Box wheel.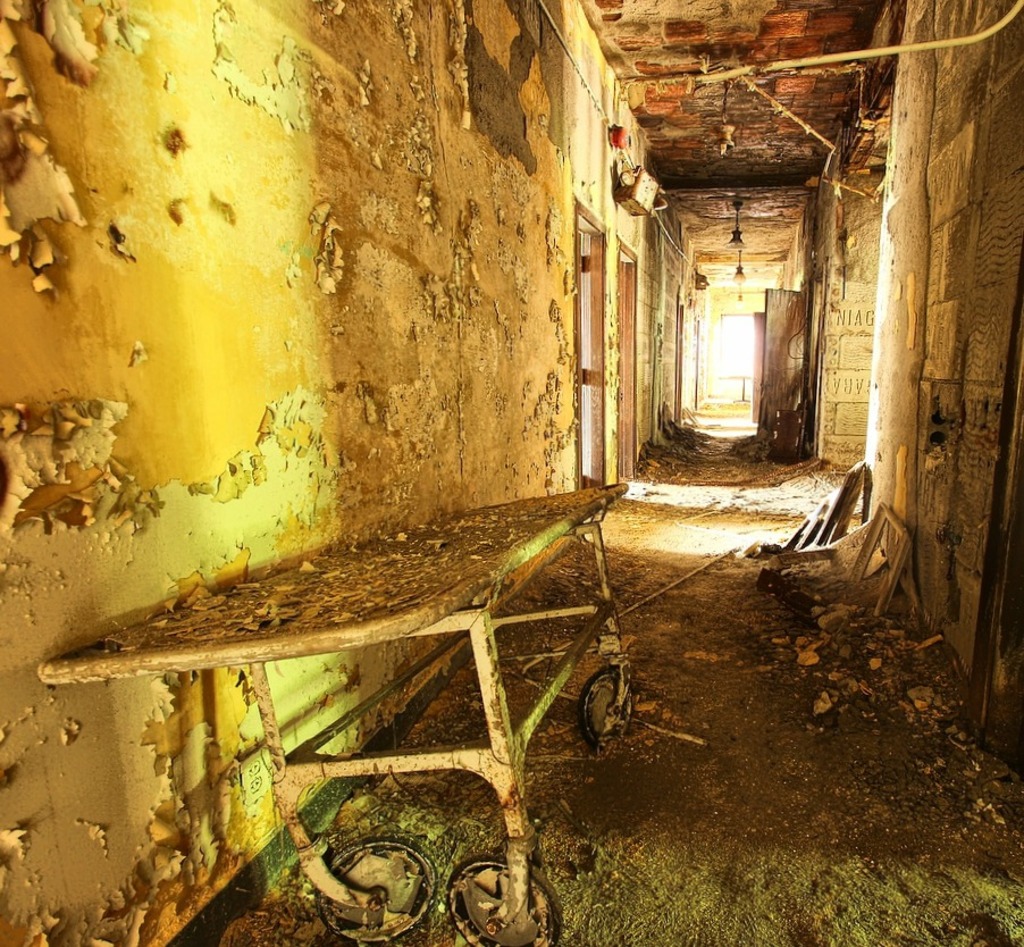
[447, 860, 564, 946].
